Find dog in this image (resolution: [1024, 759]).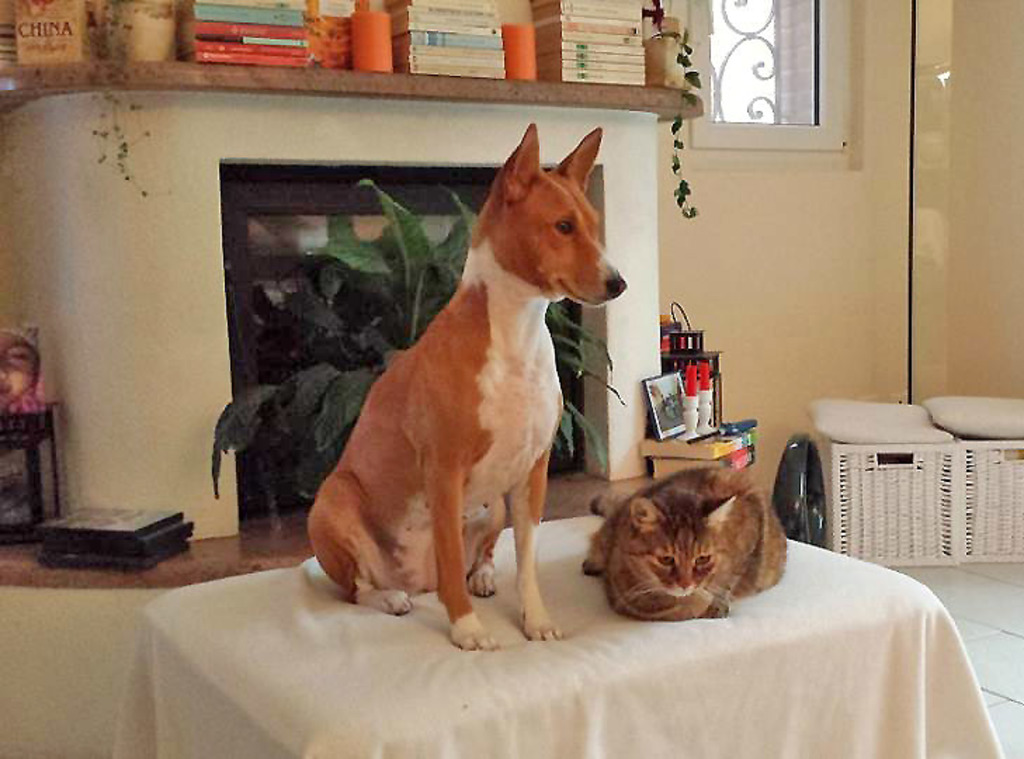
(x1=302, y1=121, x2=625, y2=655).
